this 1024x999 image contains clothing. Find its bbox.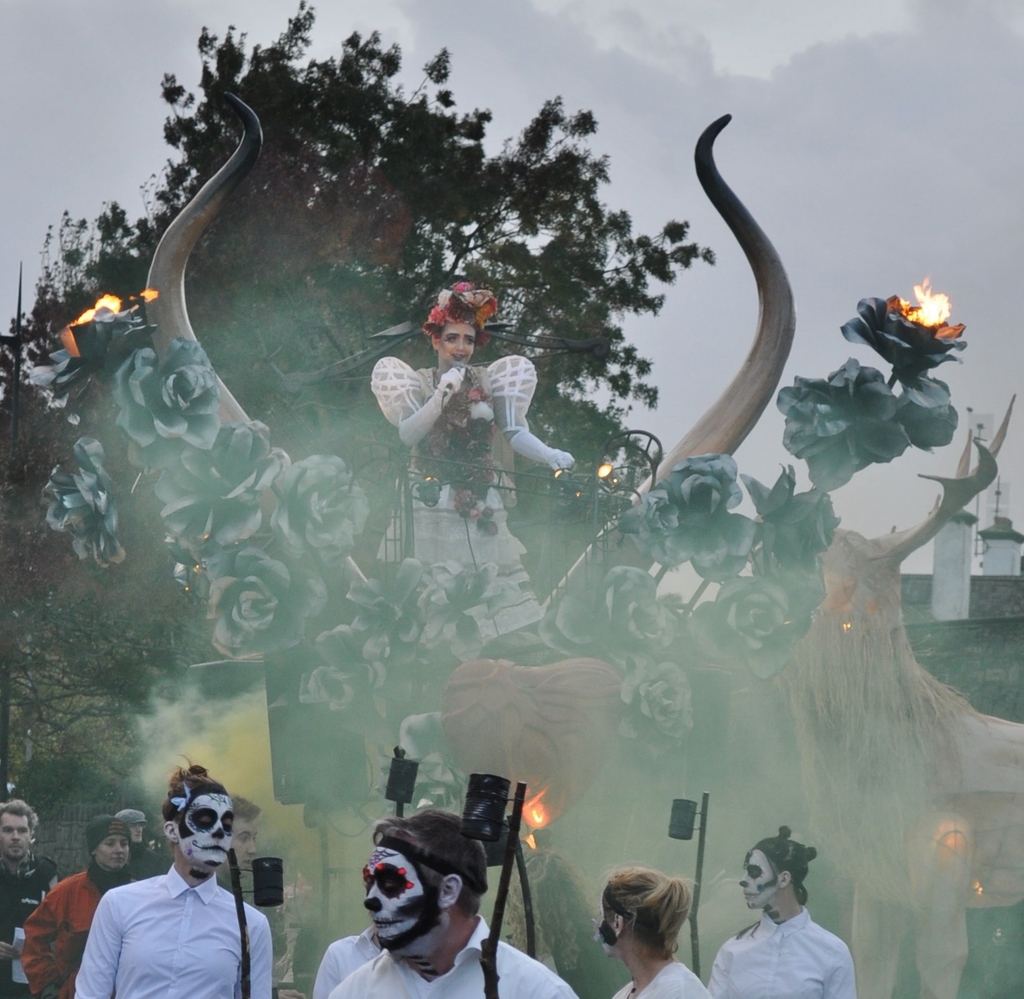
<region>704, 907, 855, 996</region>.
